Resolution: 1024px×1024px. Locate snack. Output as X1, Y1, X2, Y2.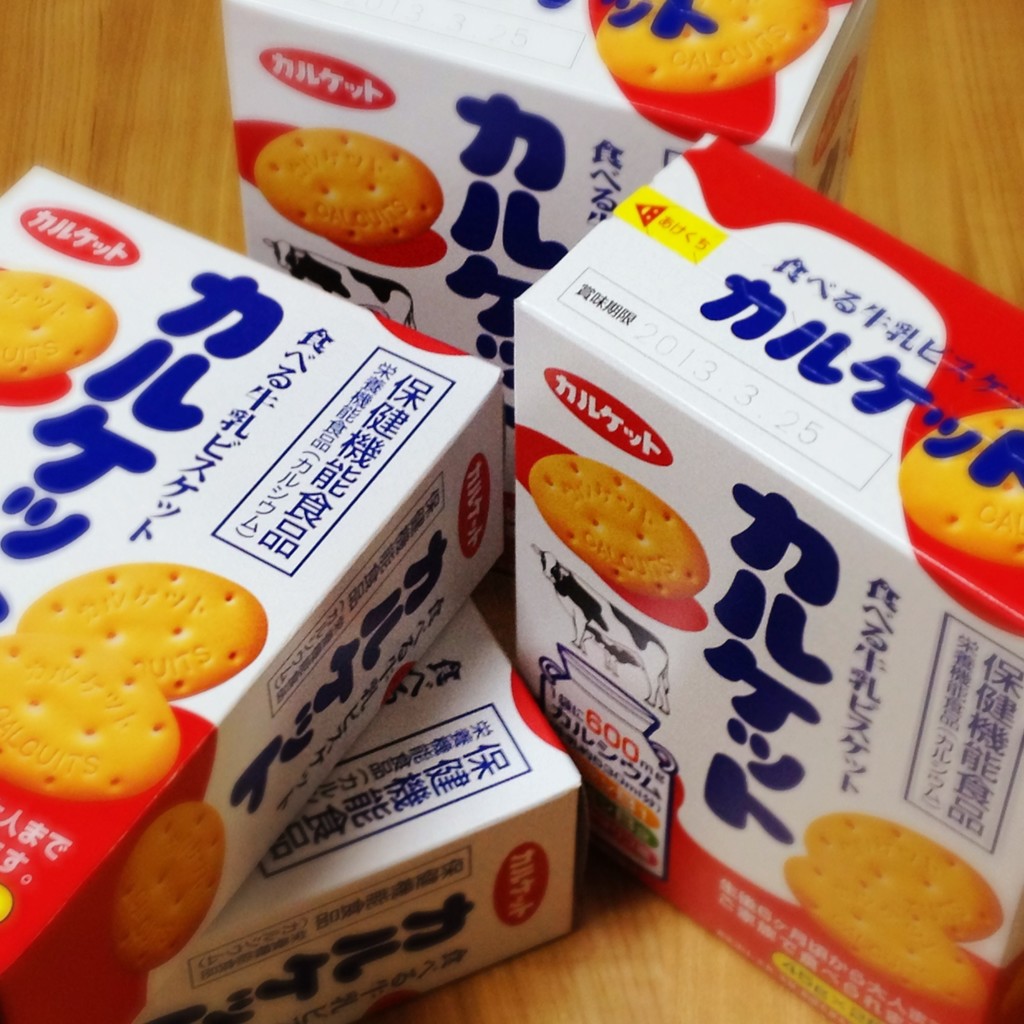
0, 632, 185, 802.
